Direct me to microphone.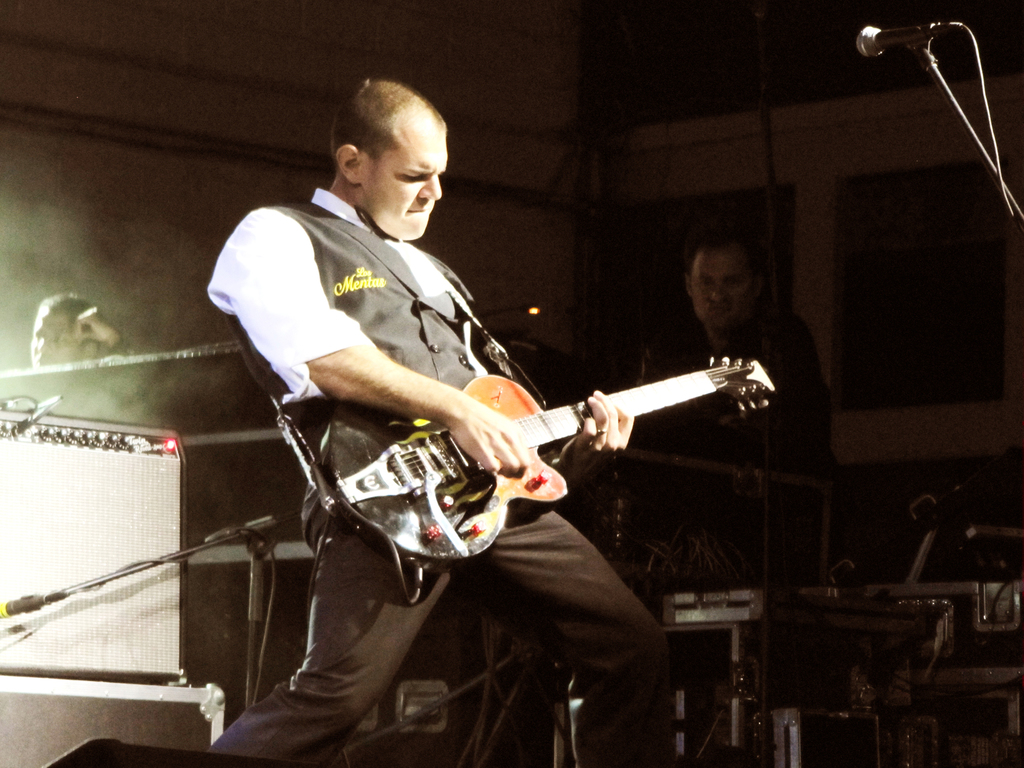
Direction: select_region(857, 22, 957, 57).
